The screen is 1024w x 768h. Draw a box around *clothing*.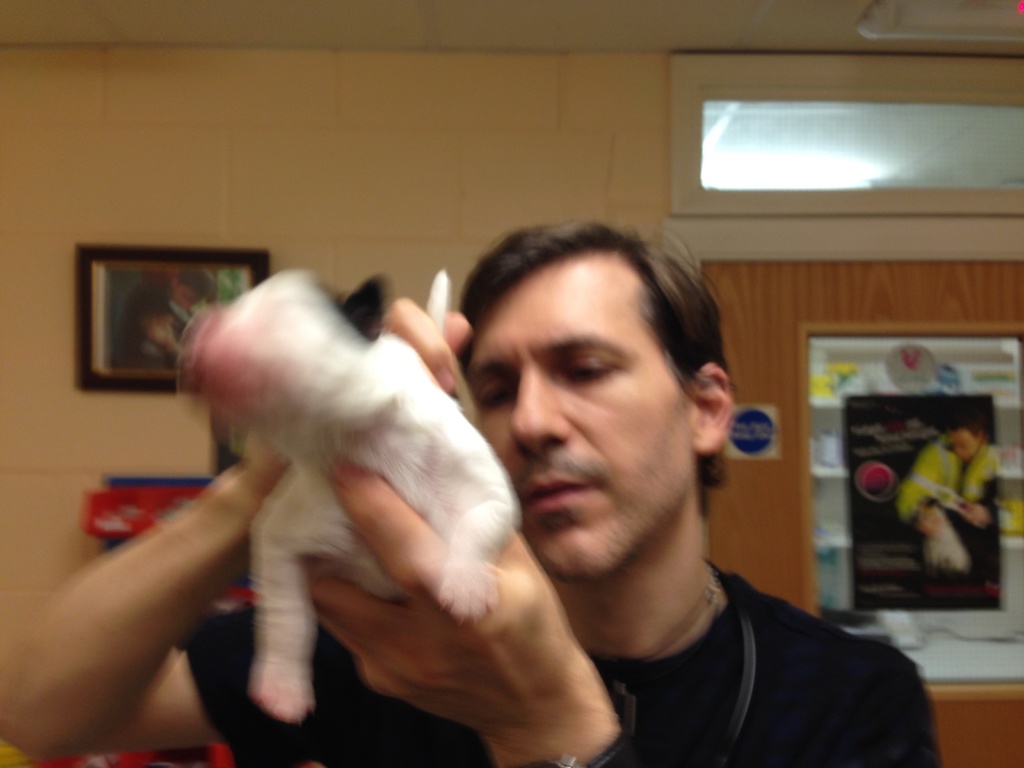
locate(473, 441, 908, 767).
